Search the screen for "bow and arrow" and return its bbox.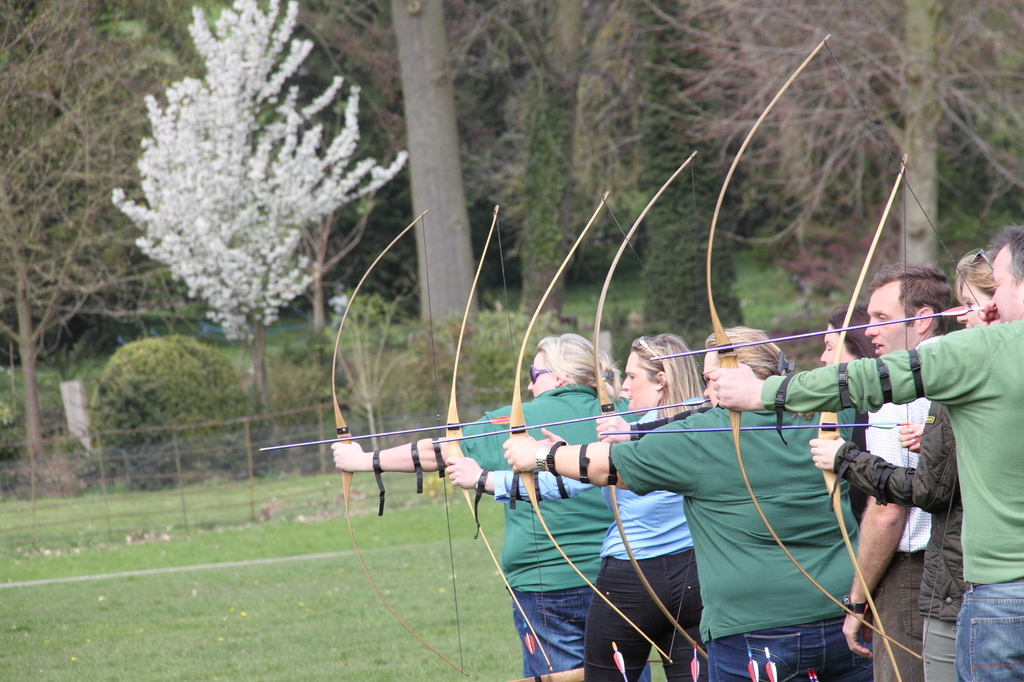
Found: box(438, 190, 672, 677).
